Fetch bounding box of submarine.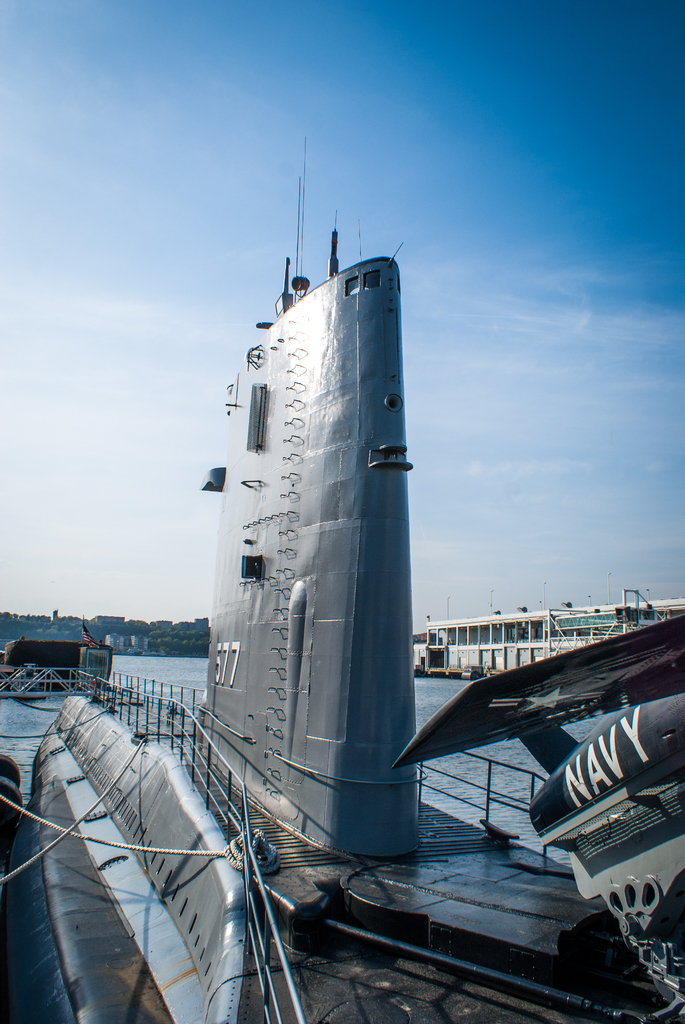
Bbox: x1=22 y1=133 x2=684 y2=1023.
